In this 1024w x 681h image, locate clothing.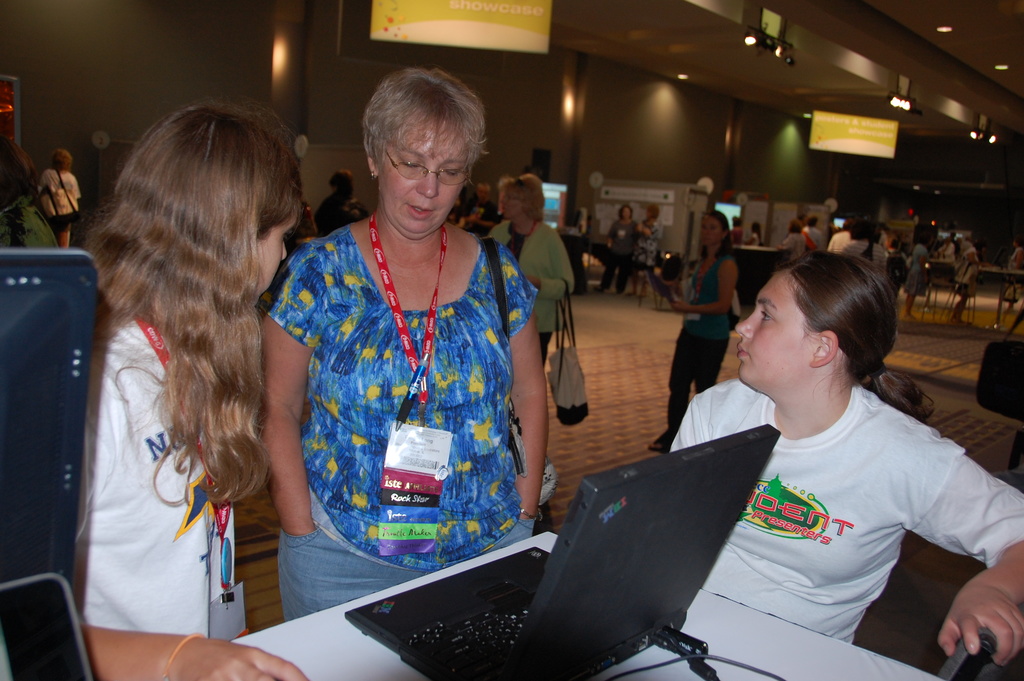
Bounding box: l=69, t=319, r=257, b=657.
